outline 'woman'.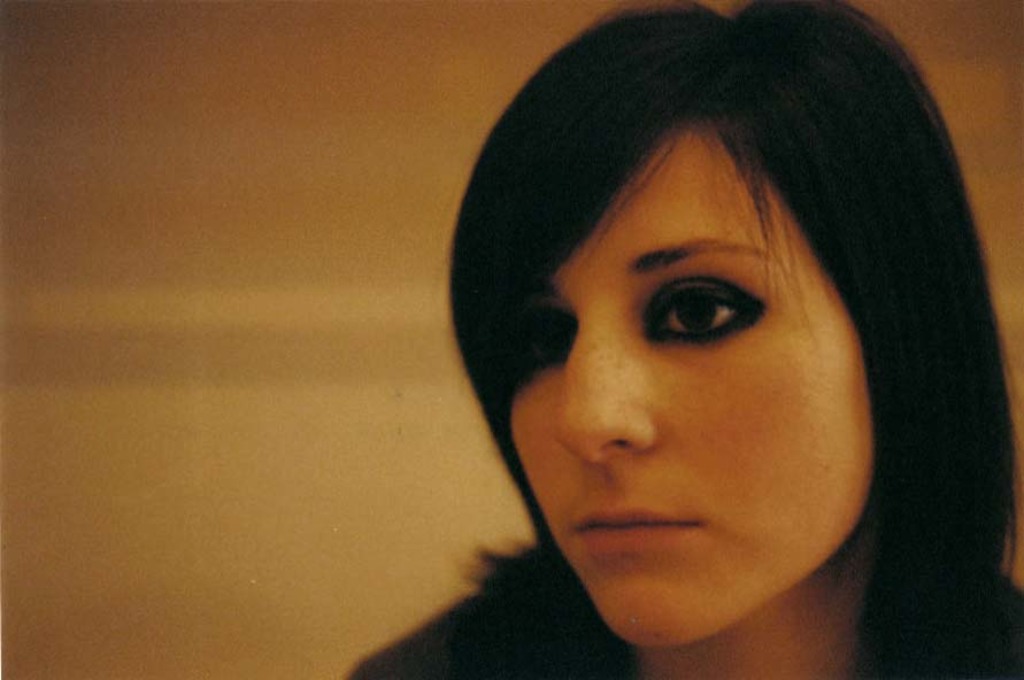
Outline: (324,0,1023,679).
